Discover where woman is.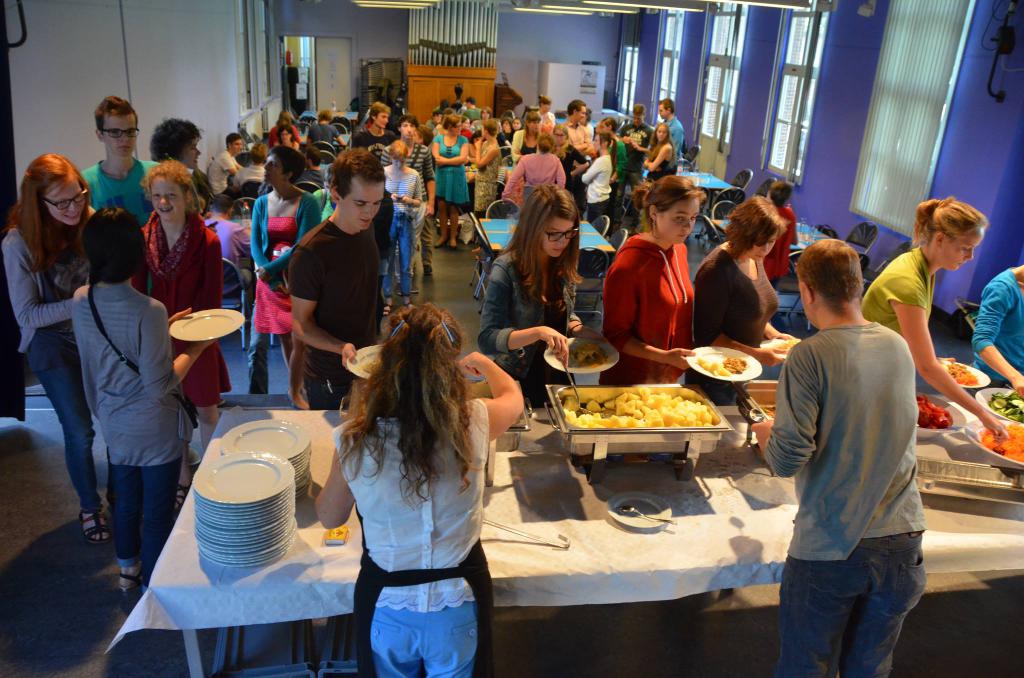
Discovered at left=476, top=181, right=610, bottom=407.
